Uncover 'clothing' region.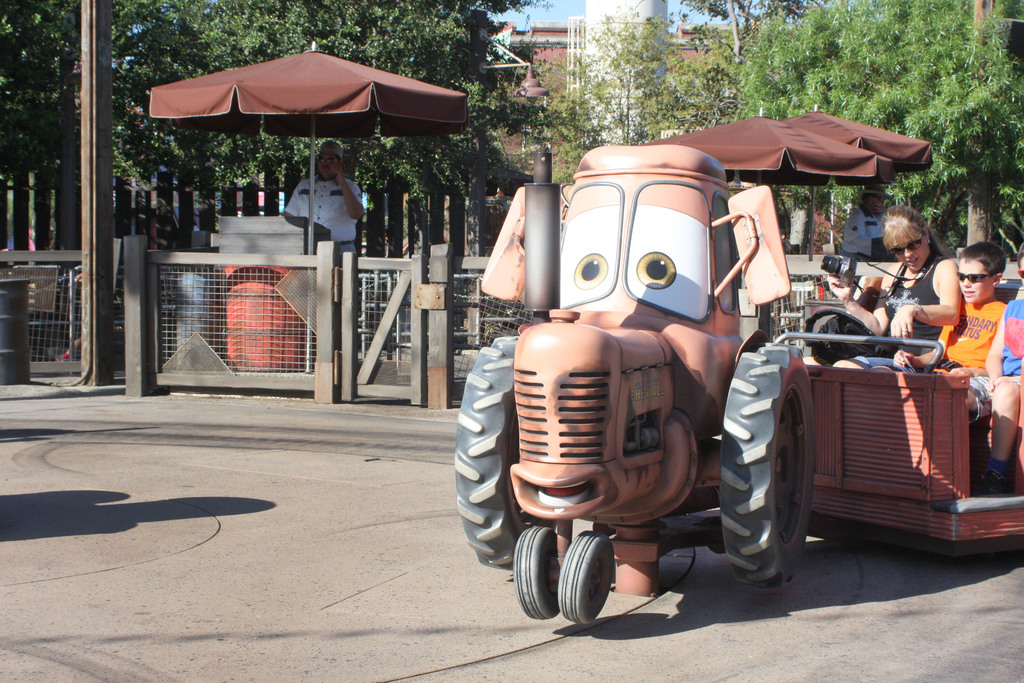
Uncovered: <bbox>290, 165, 362, 264</bbox>.
